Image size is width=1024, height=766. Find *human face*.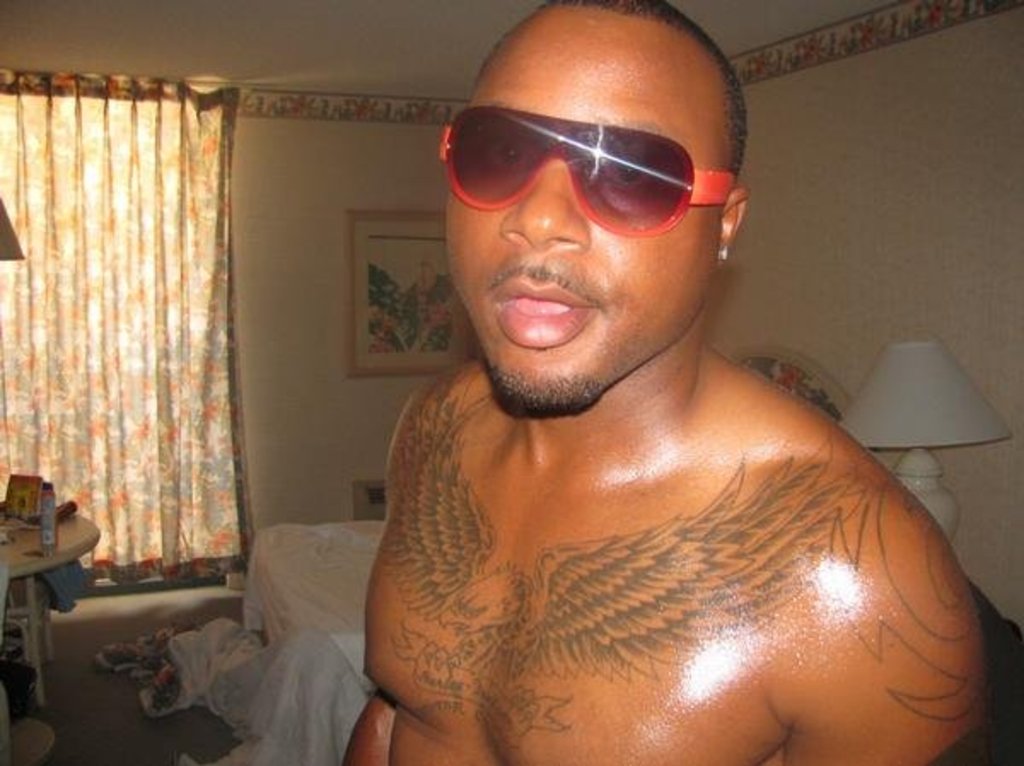
bbox=(445, 9, 729, 416).
